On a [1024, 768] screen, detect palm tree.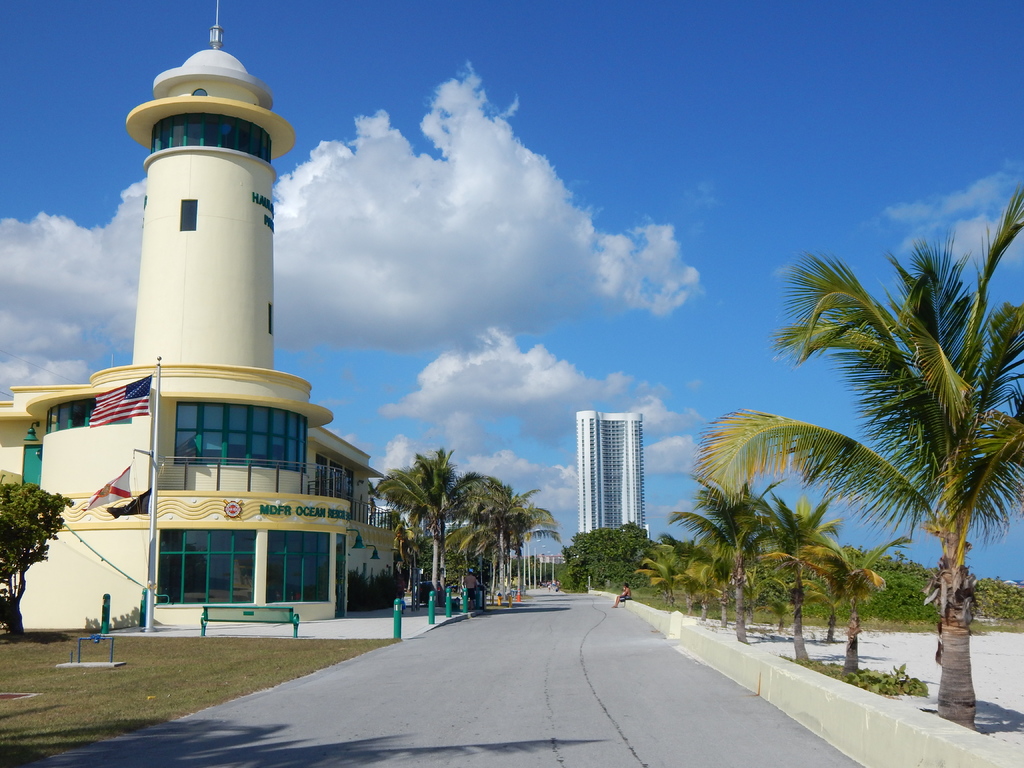
crop(372, 458, 463, 600).
